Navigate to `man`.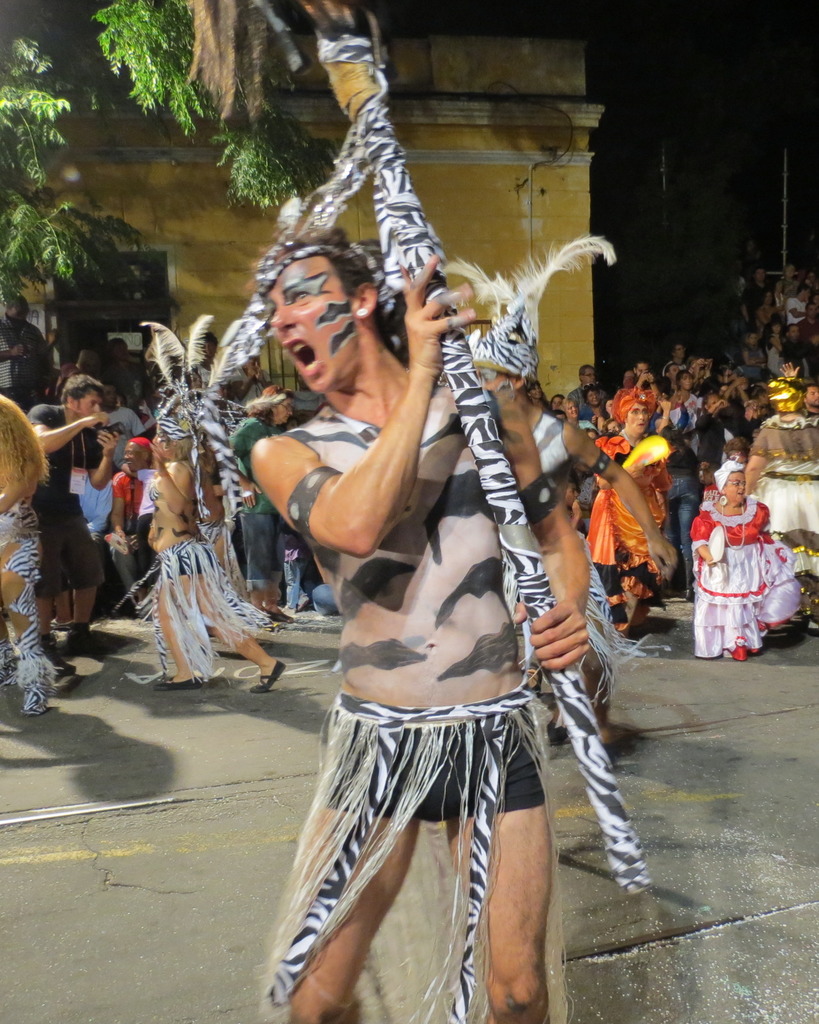
Navigation target: 800,383,818,415.
